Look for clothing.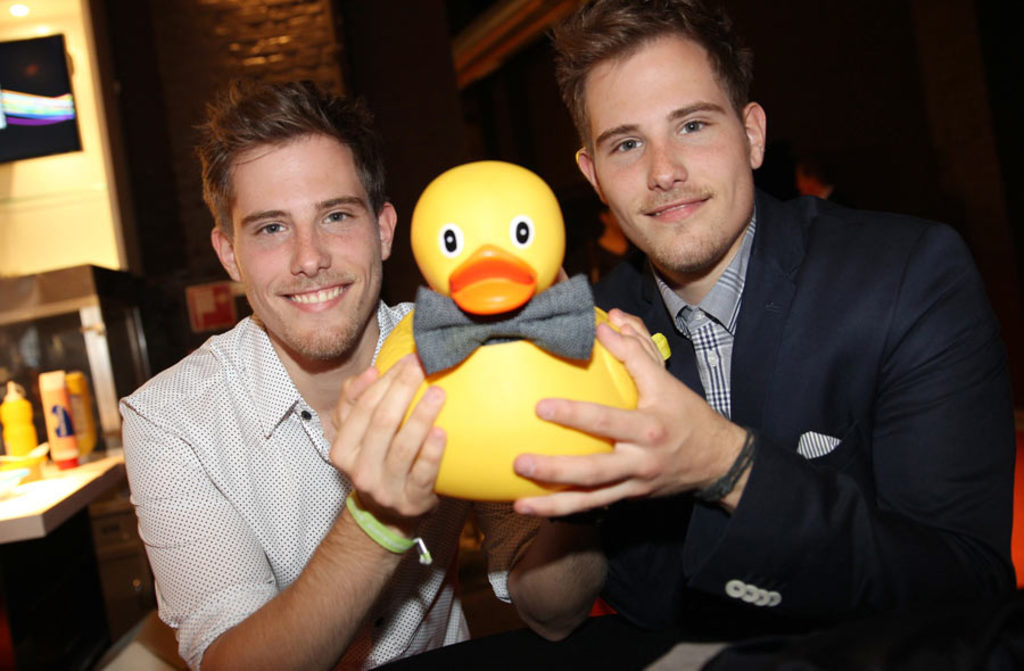
Found: detection(377, 175, 1023, 670).
